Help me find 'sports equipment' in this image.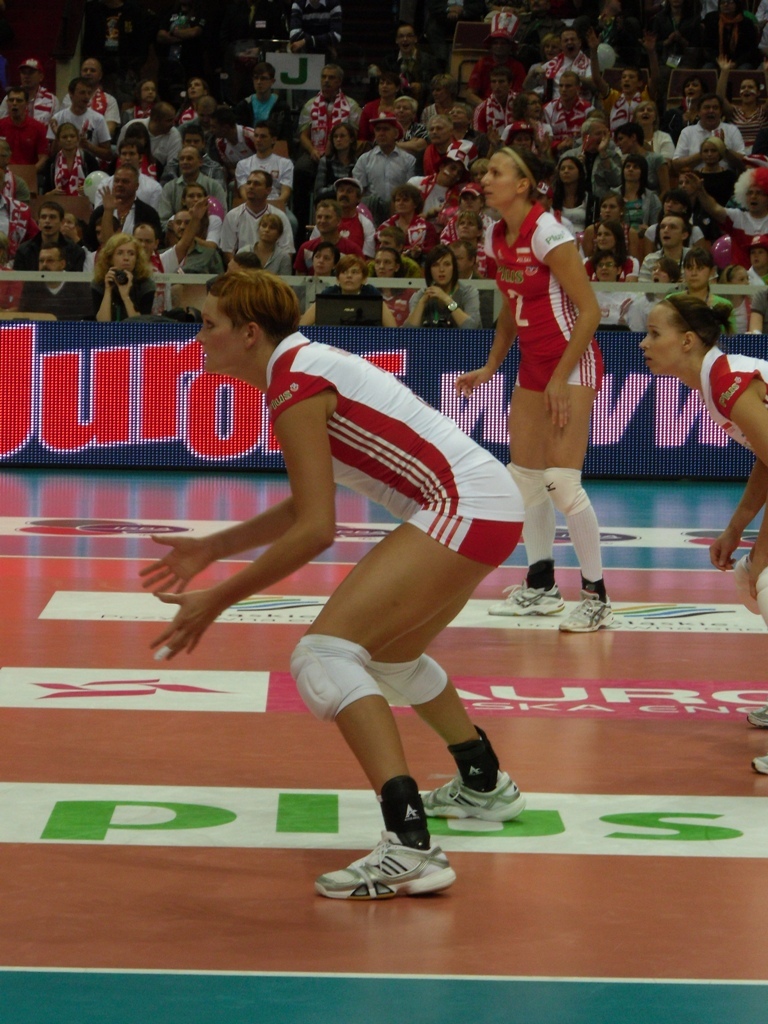
Found it: {"left": 502, "top": 460, "right": 545, "bottom": 511}.
